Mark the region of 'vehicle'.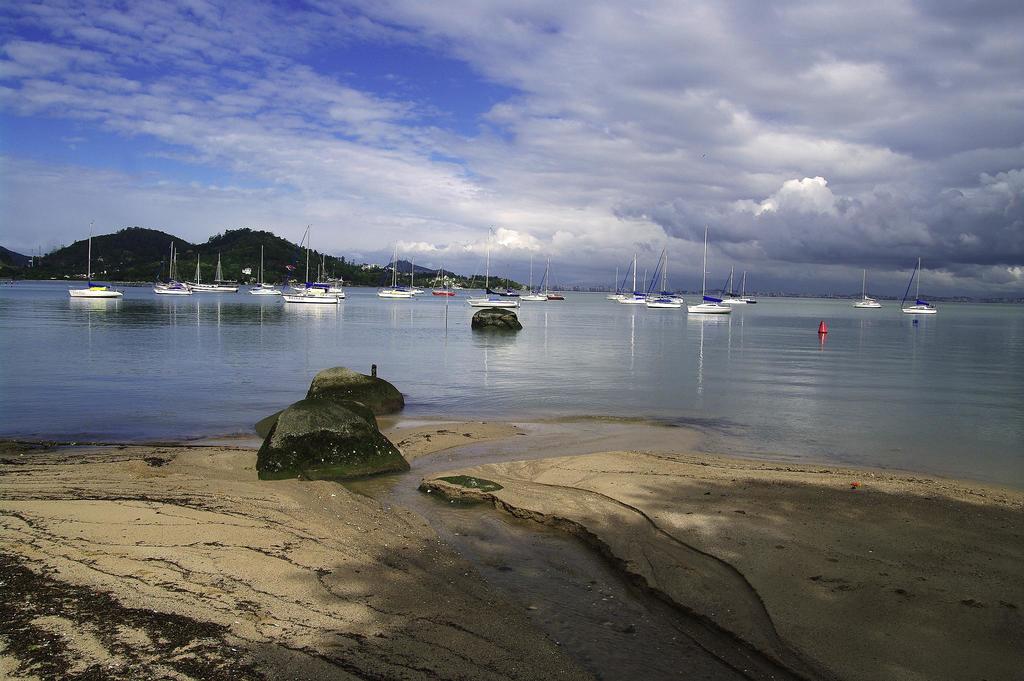
Region: <region>294, 219, 341, 293</region>.
